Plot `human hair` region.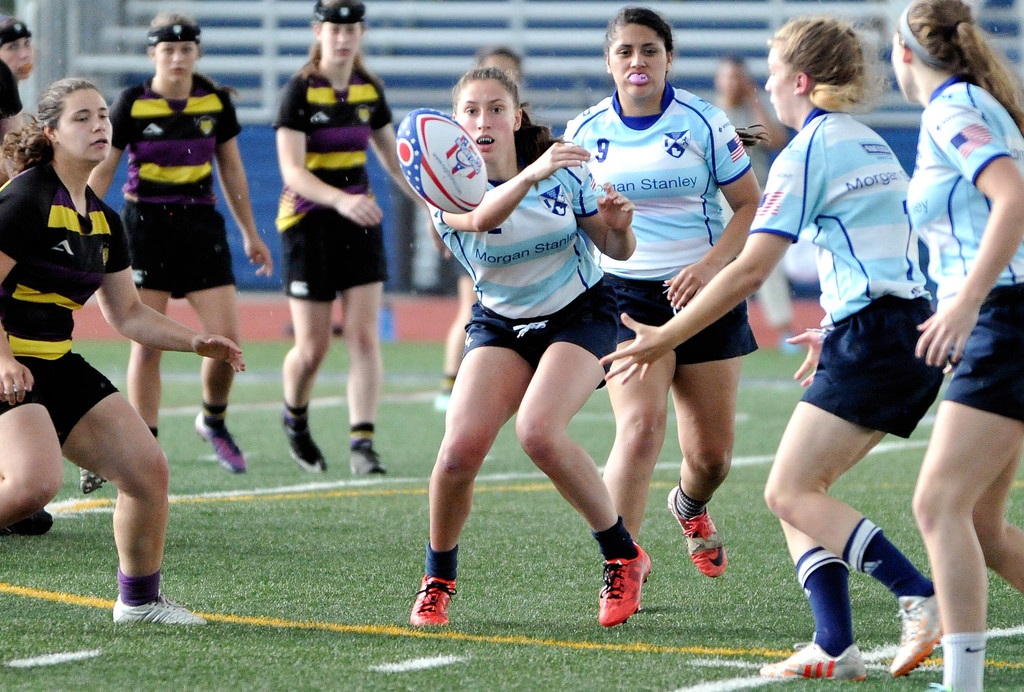
Plotted at [x1=895, y1=2, x2=1023, y2=126].
